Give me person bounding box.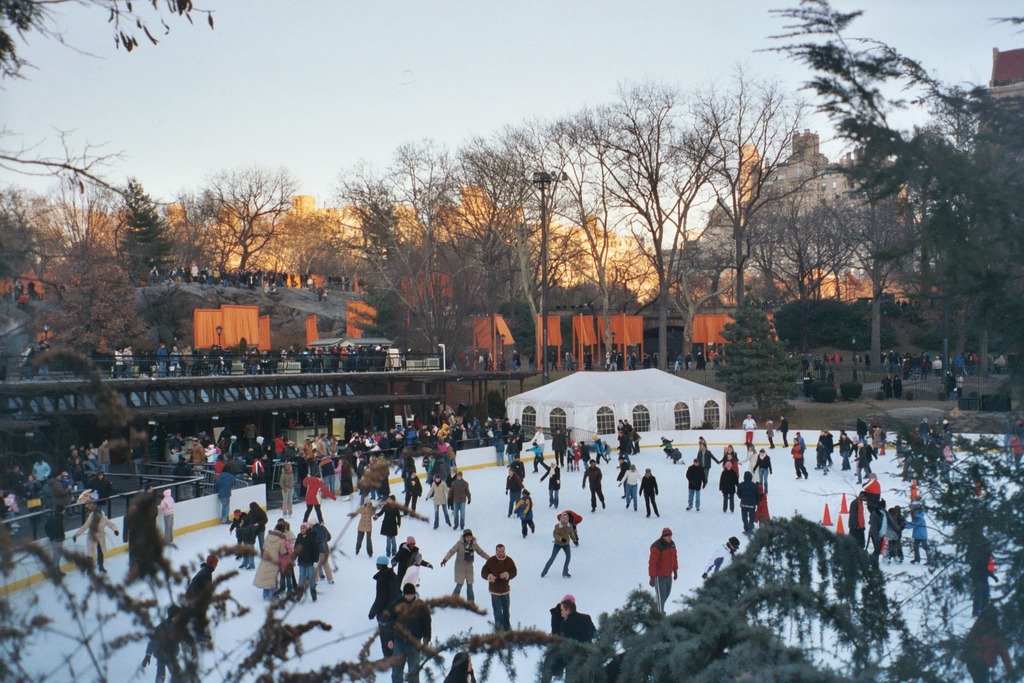
crop(854, 417, 866, 436).
